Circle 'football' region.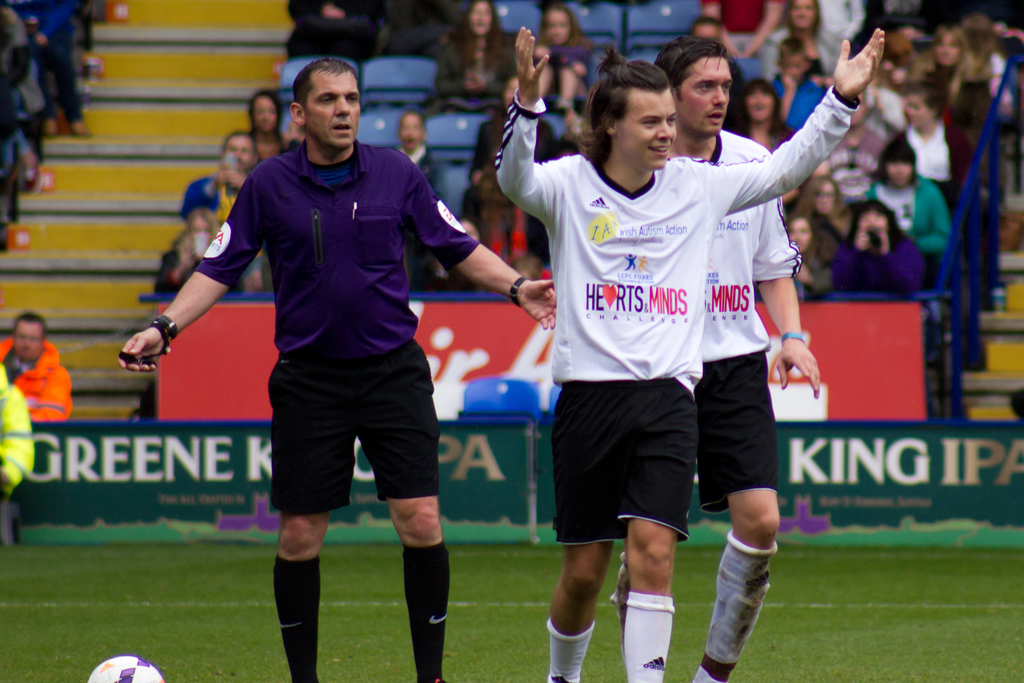
Region: 88 653 164 682.
